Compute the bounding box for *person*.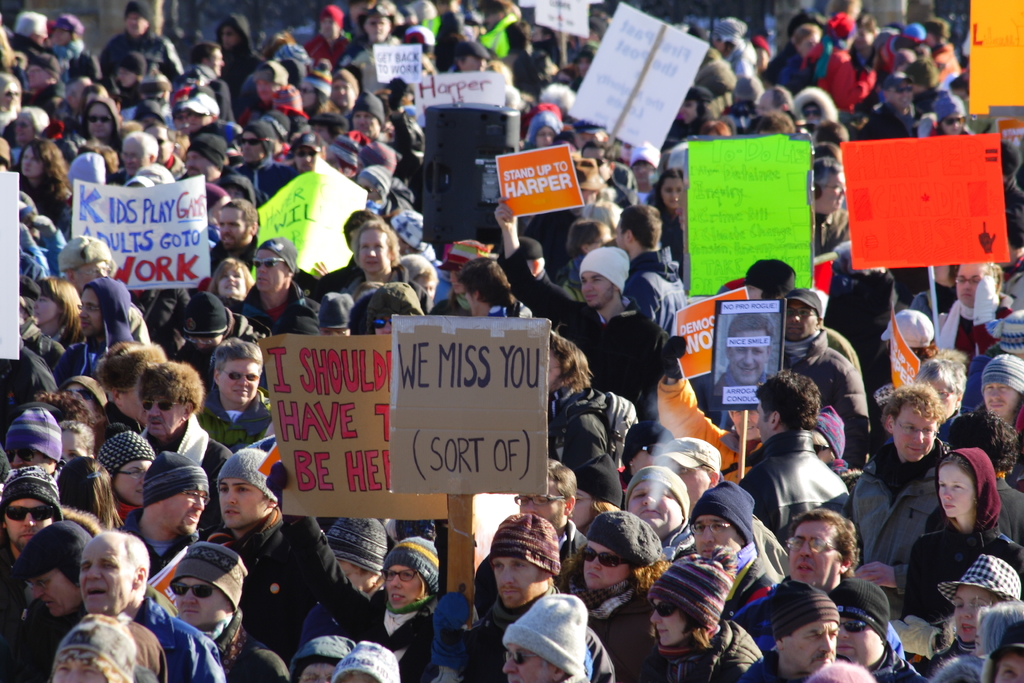
69 529 225 682.
